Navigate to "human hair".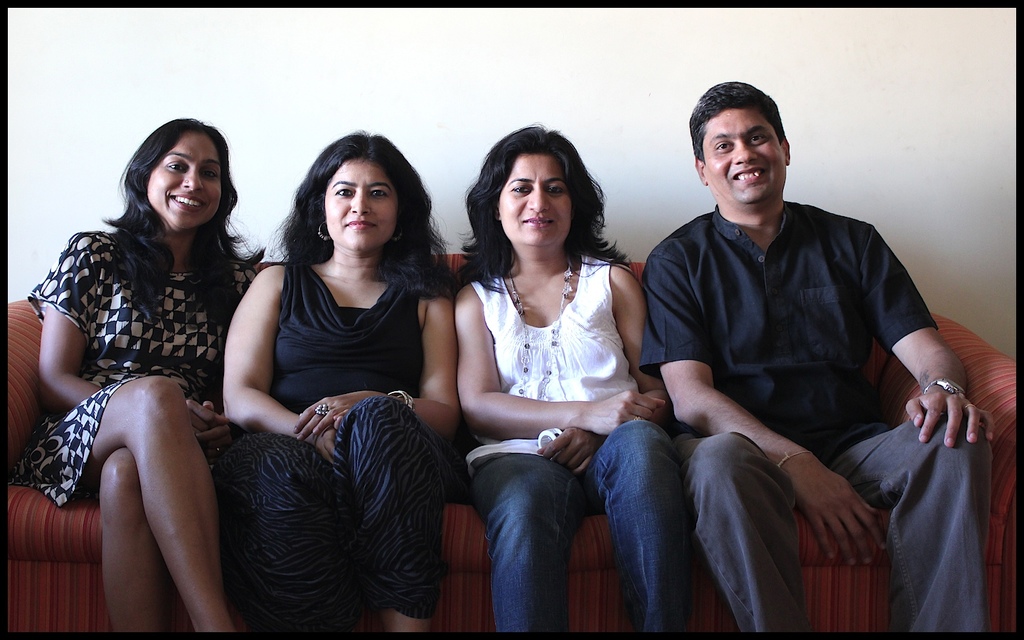
Navigation target: 452, 119, 635, 296.
